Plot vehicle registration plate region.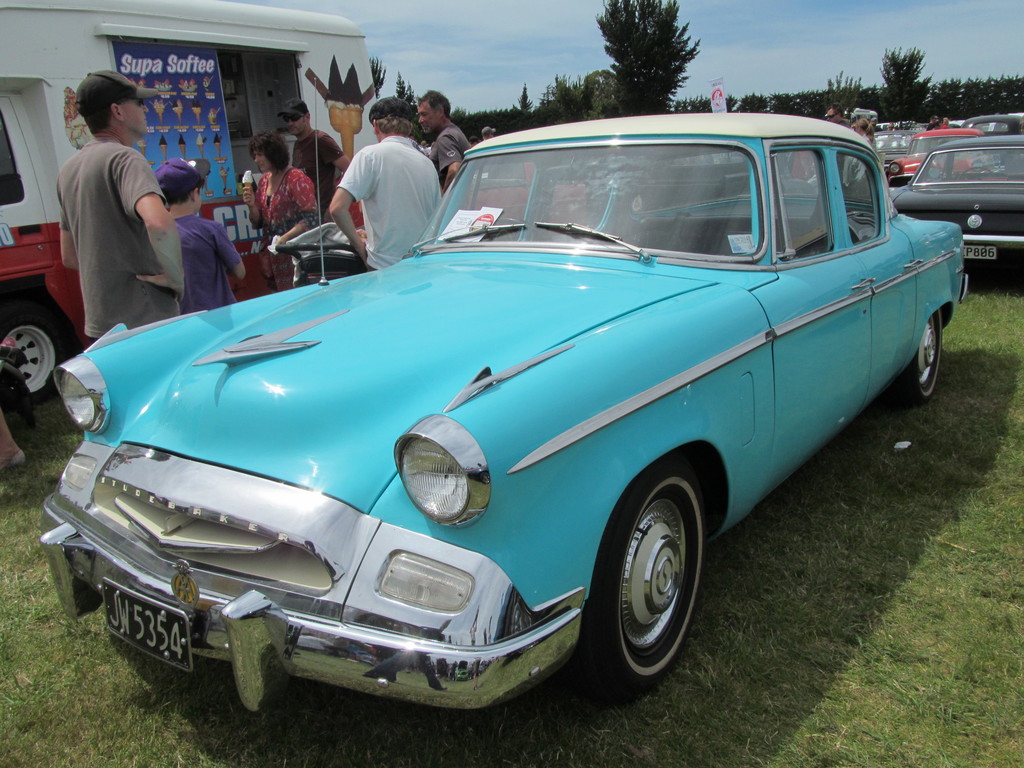
Plotted at 100,580,193,672.
